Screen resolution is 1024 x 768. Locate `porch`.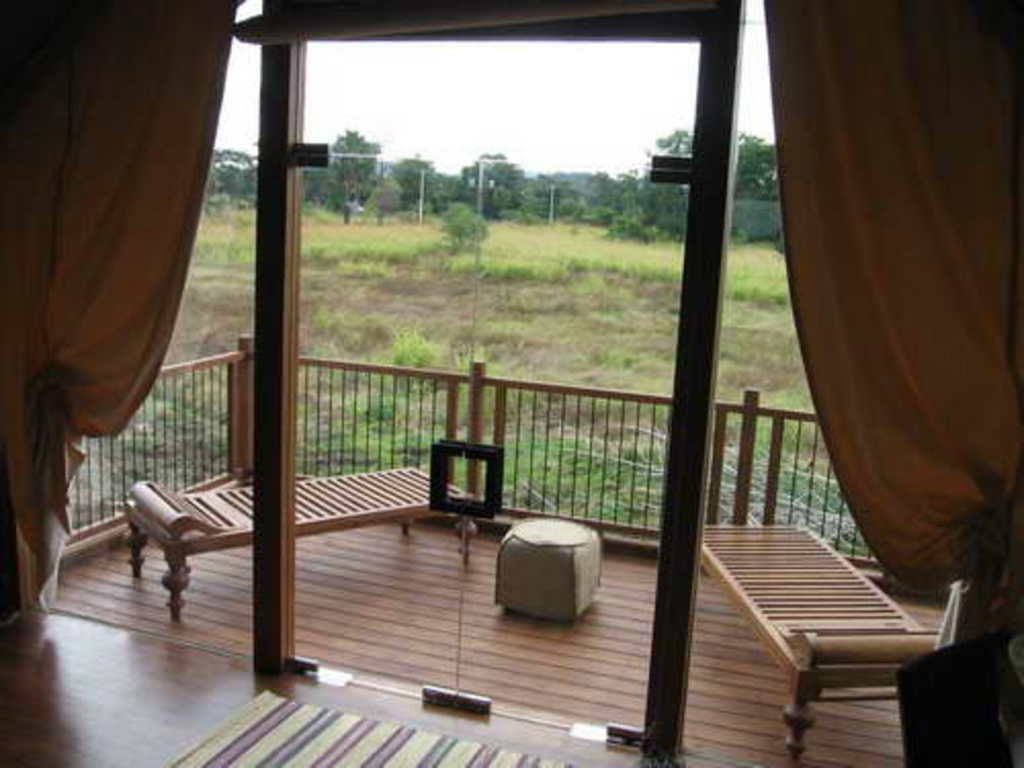
[left=0, top=334, right=1022, bottom=766].
